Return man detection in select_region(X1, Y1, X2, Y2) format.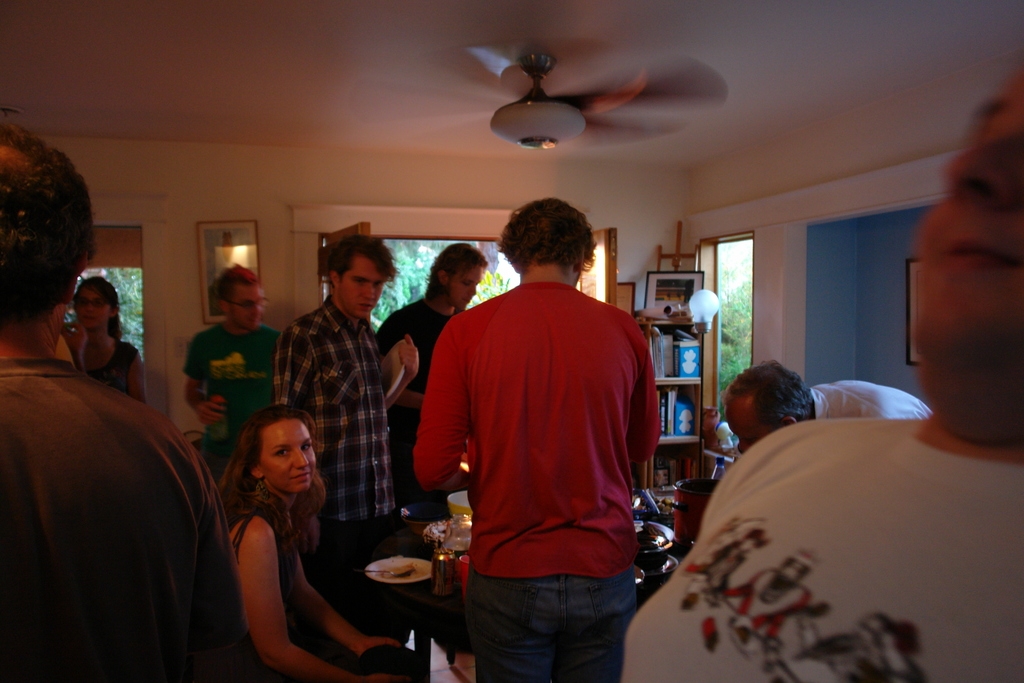
select_region(181, 252, 278, 476).
